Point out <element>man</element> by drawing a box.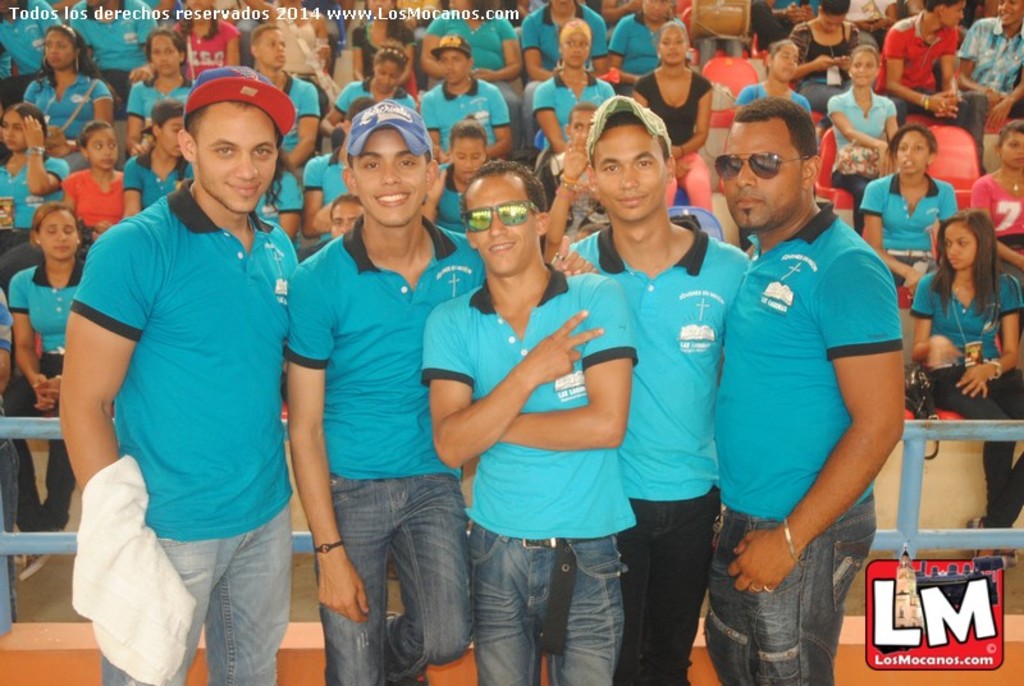
left=326, top=192, right=366, bottom=241.
